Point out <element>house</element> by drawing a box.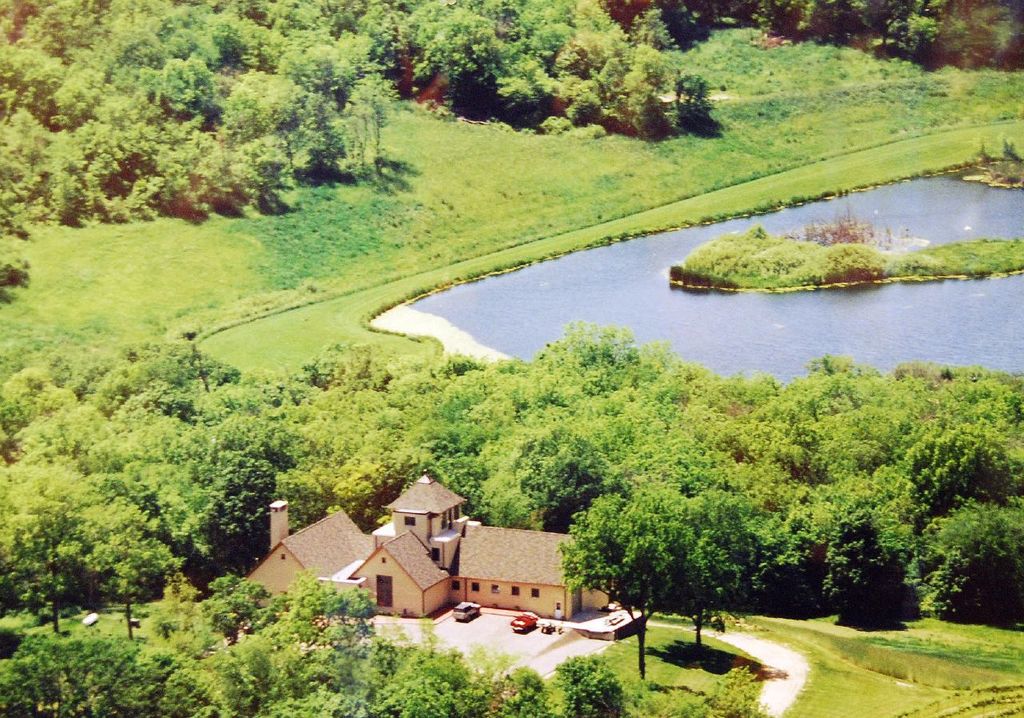
locate(254, 487, 656, 640).
